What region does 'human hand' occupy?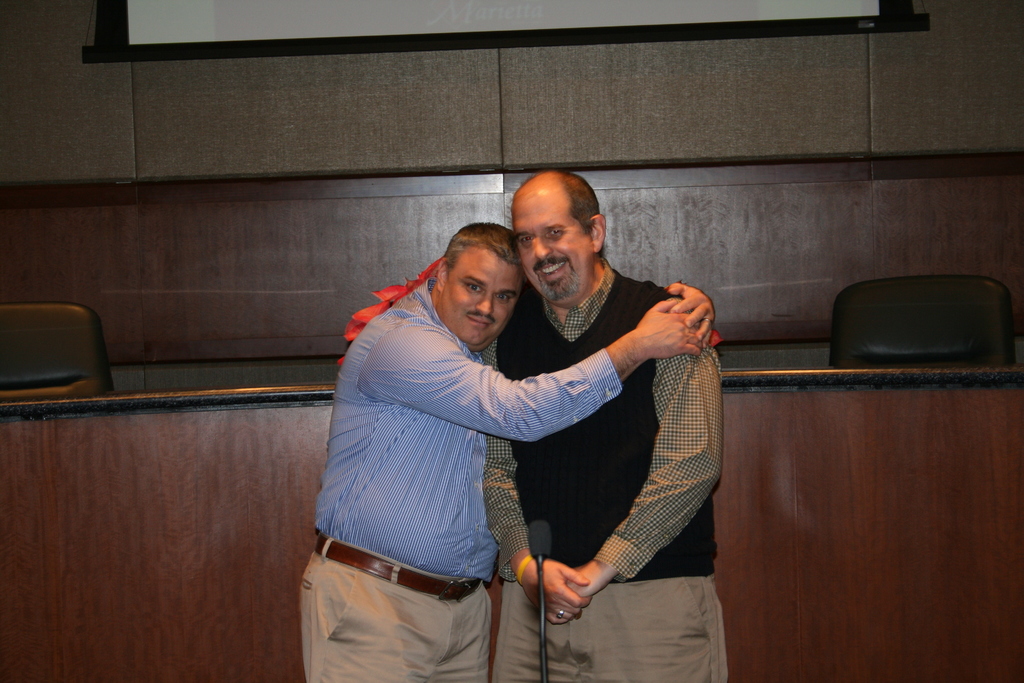
(634, 293, 708, 364).
